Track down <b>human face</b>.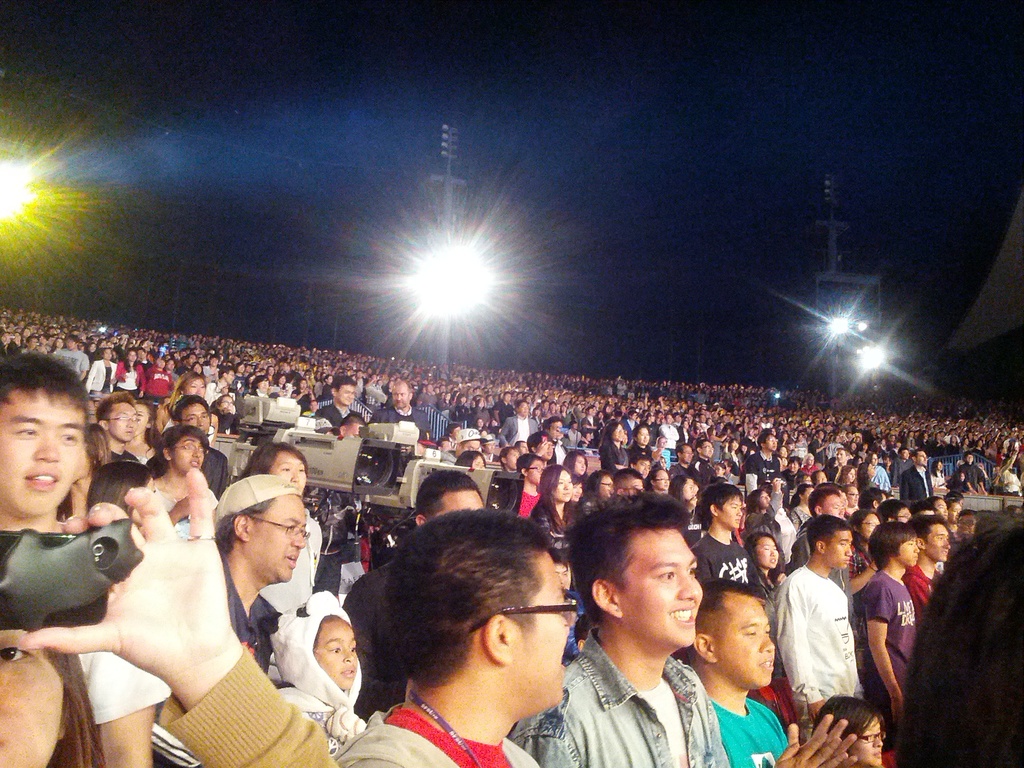
Tracked to 819/429/824/438.
